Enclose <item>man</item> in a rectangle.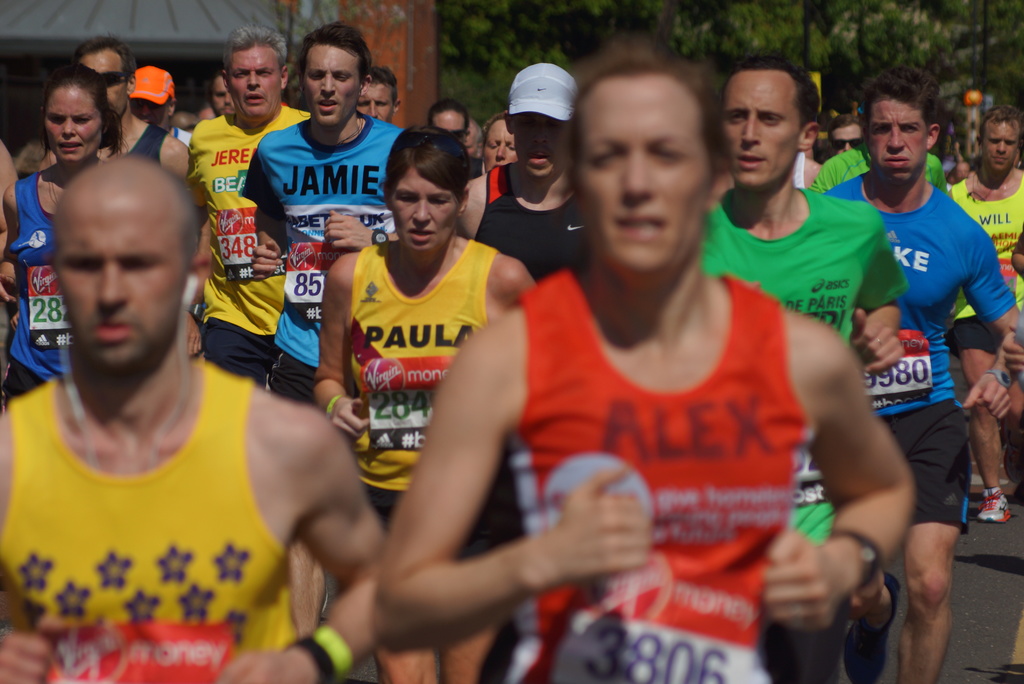
(x1=237, y1=16, x2=410, y2=638).
